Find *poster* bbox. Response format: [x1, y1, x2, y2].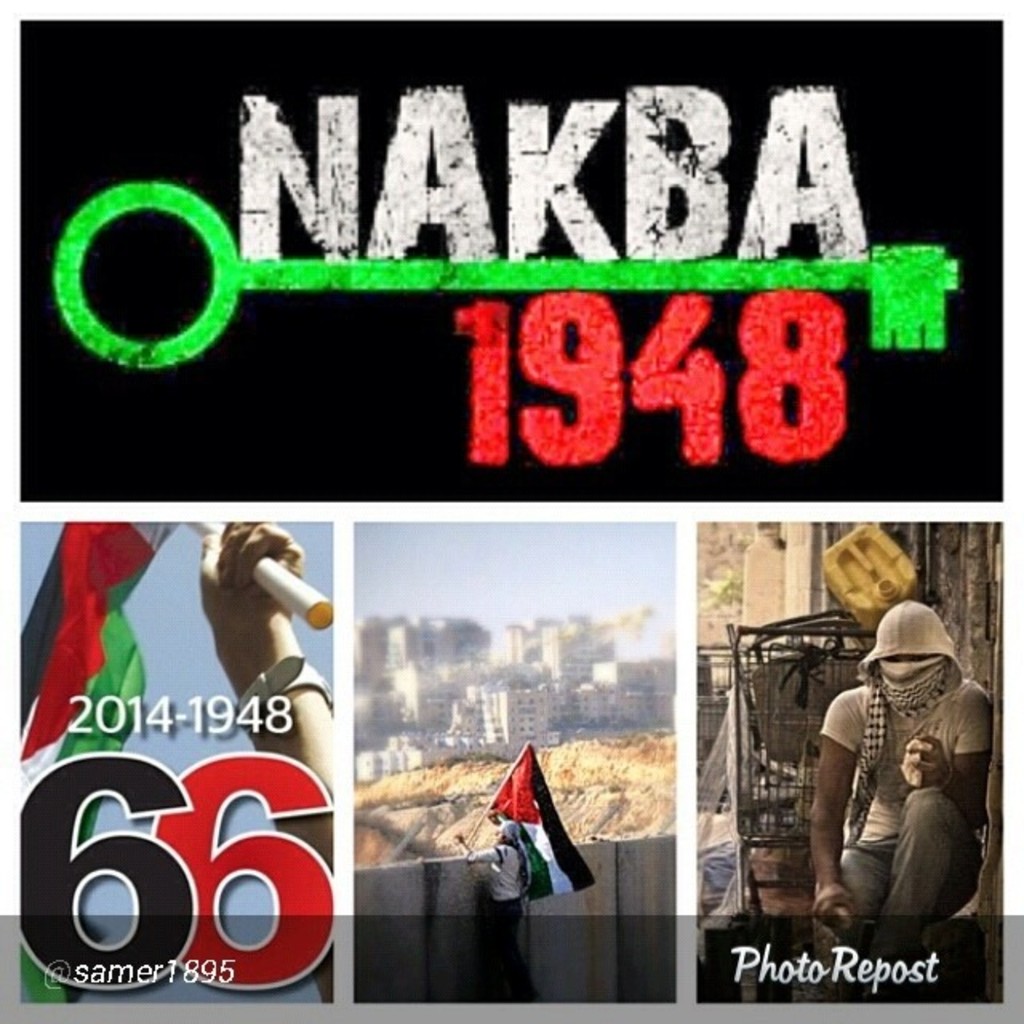
[0, 0, 1022, 1022].
